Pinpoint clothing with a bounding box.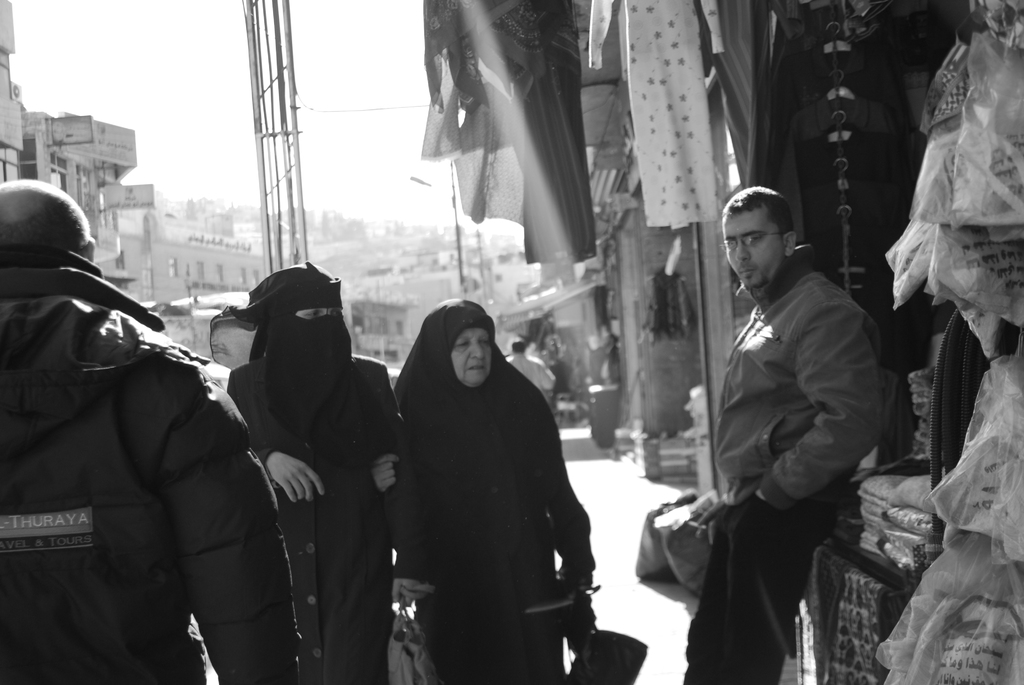
bbox=(388, 297, 593, 684).
